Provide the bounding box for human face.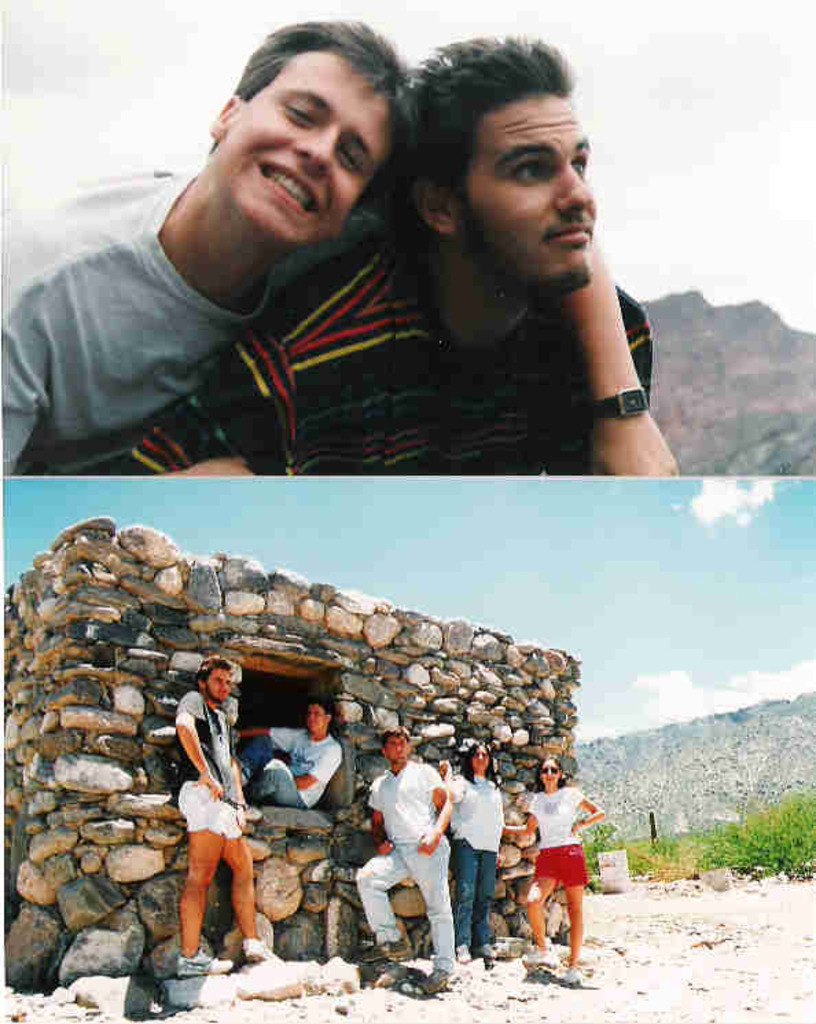
detection(389, 738, 404, 764).
